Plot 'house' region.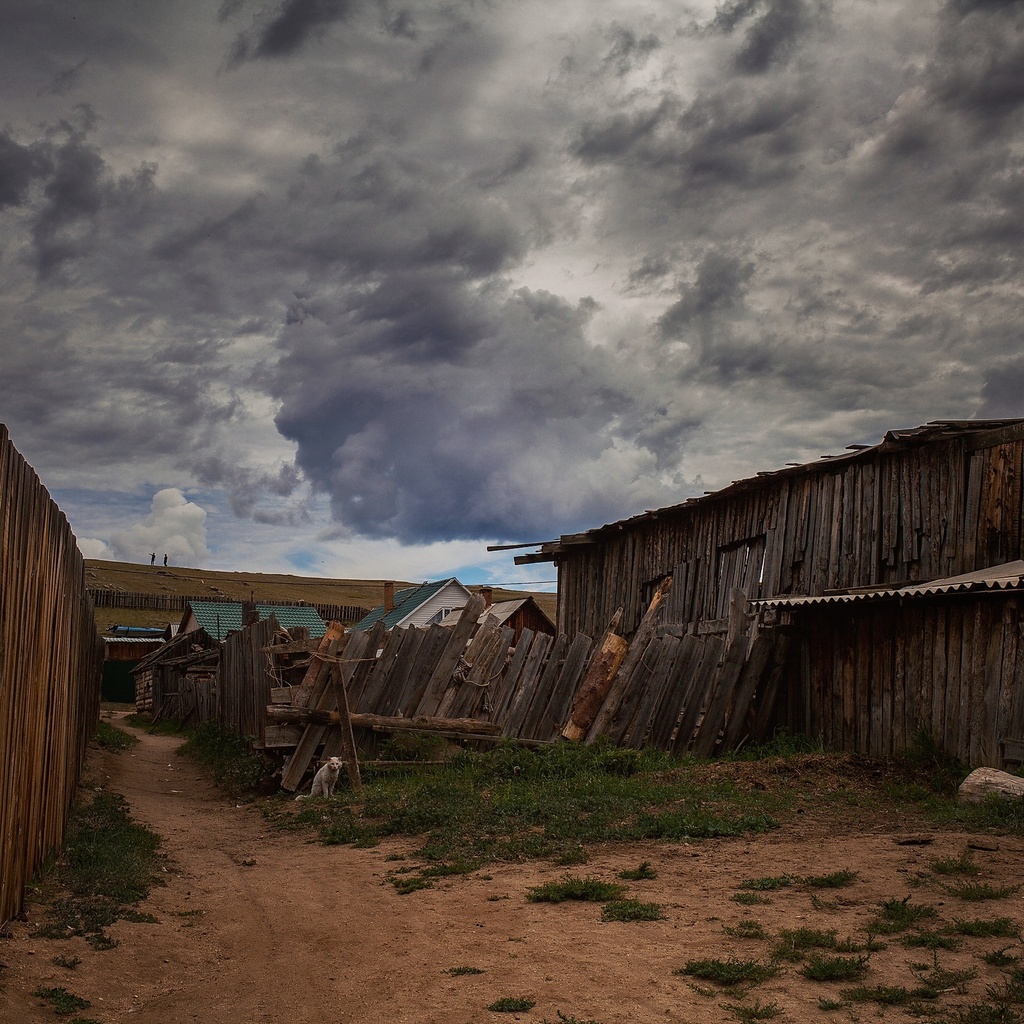
Plotted at {"left": 440, "top": 557, "right": 571, "bottom": 692}.
